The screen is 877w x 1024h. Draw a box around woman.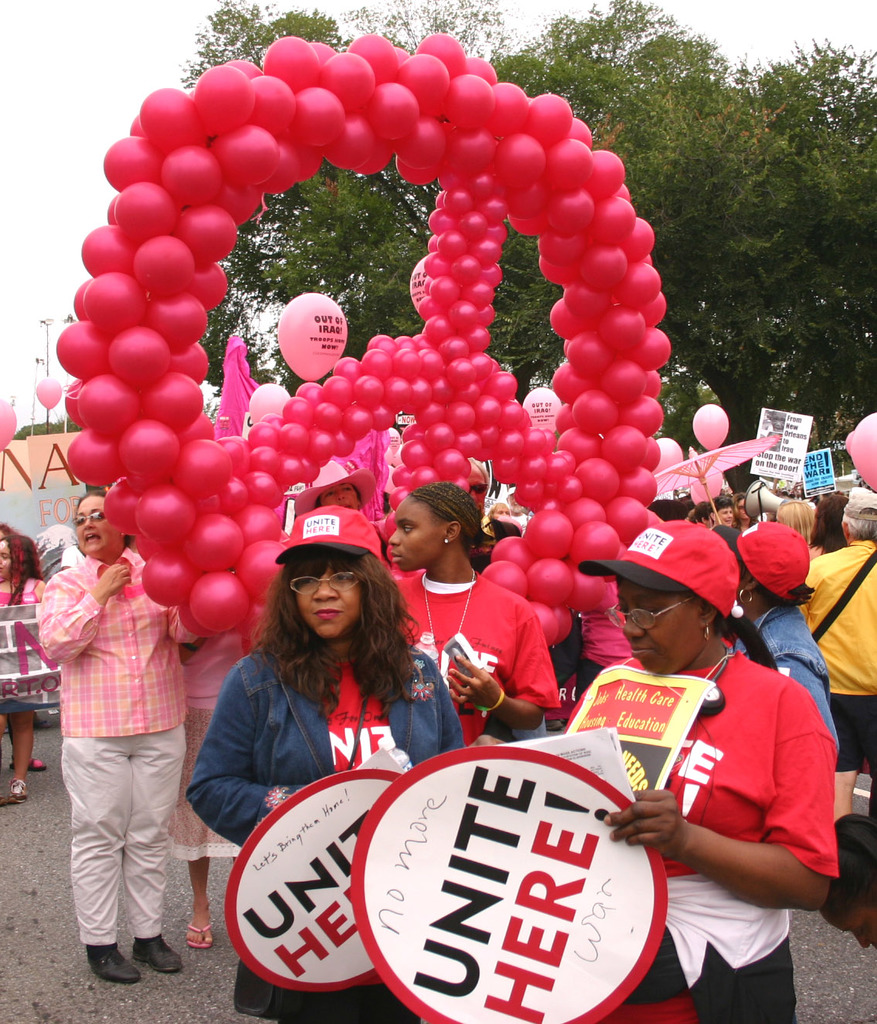
807:488:858:568.
